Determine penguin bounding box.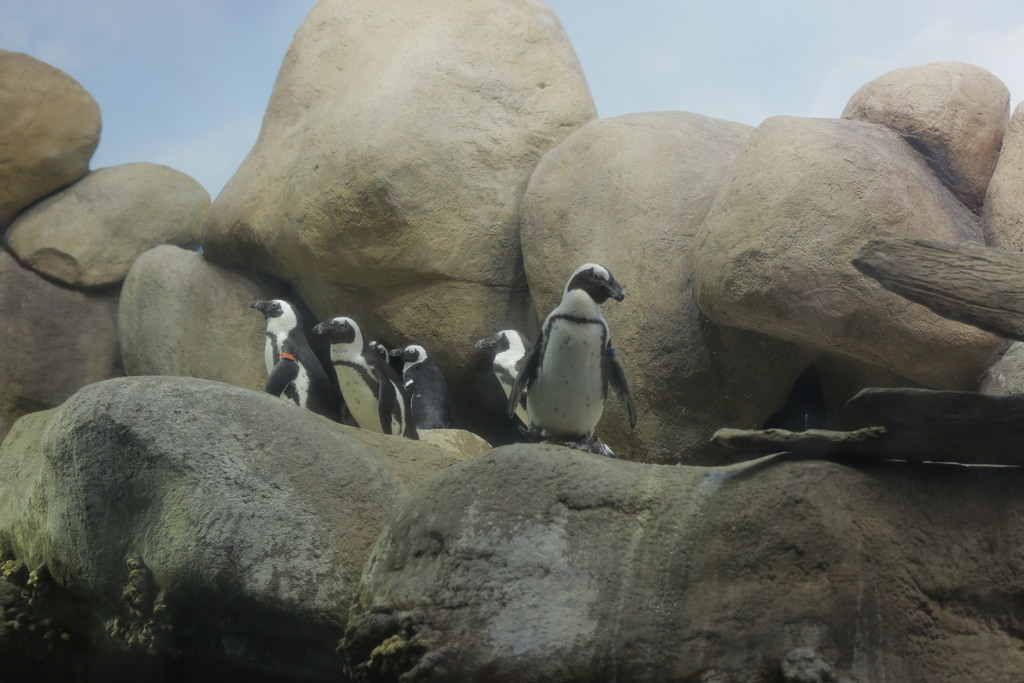
Determined: bbox=(472, 324, 542, 443).
